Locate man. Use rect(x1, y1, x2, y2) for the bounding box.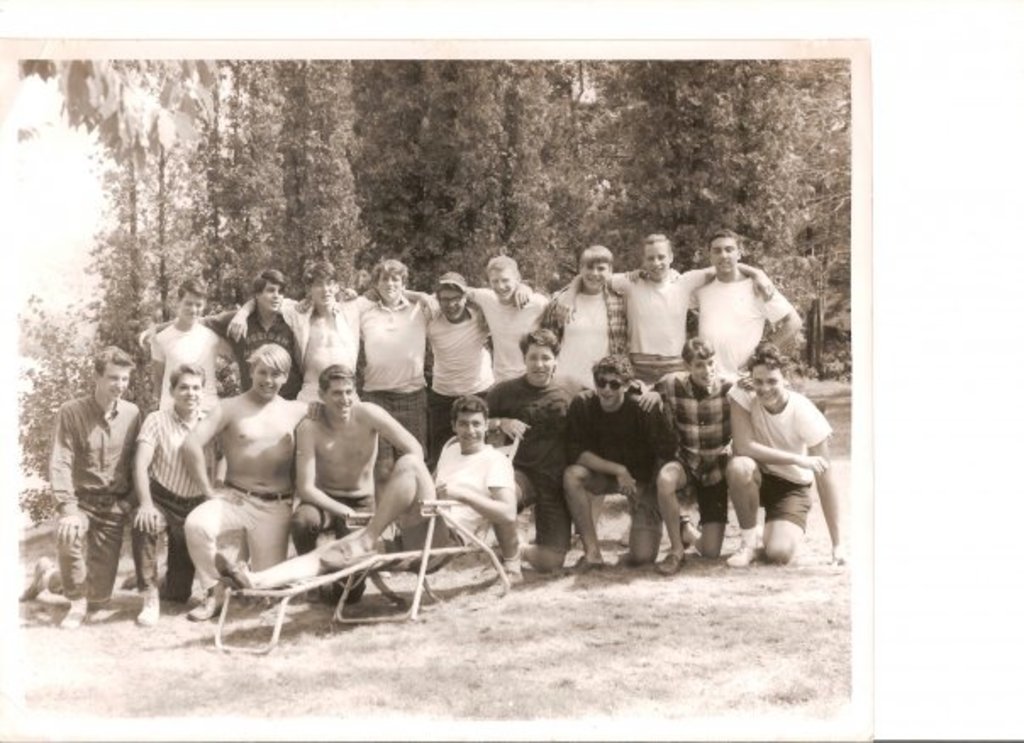
rect(593, 231, 710, 363).
